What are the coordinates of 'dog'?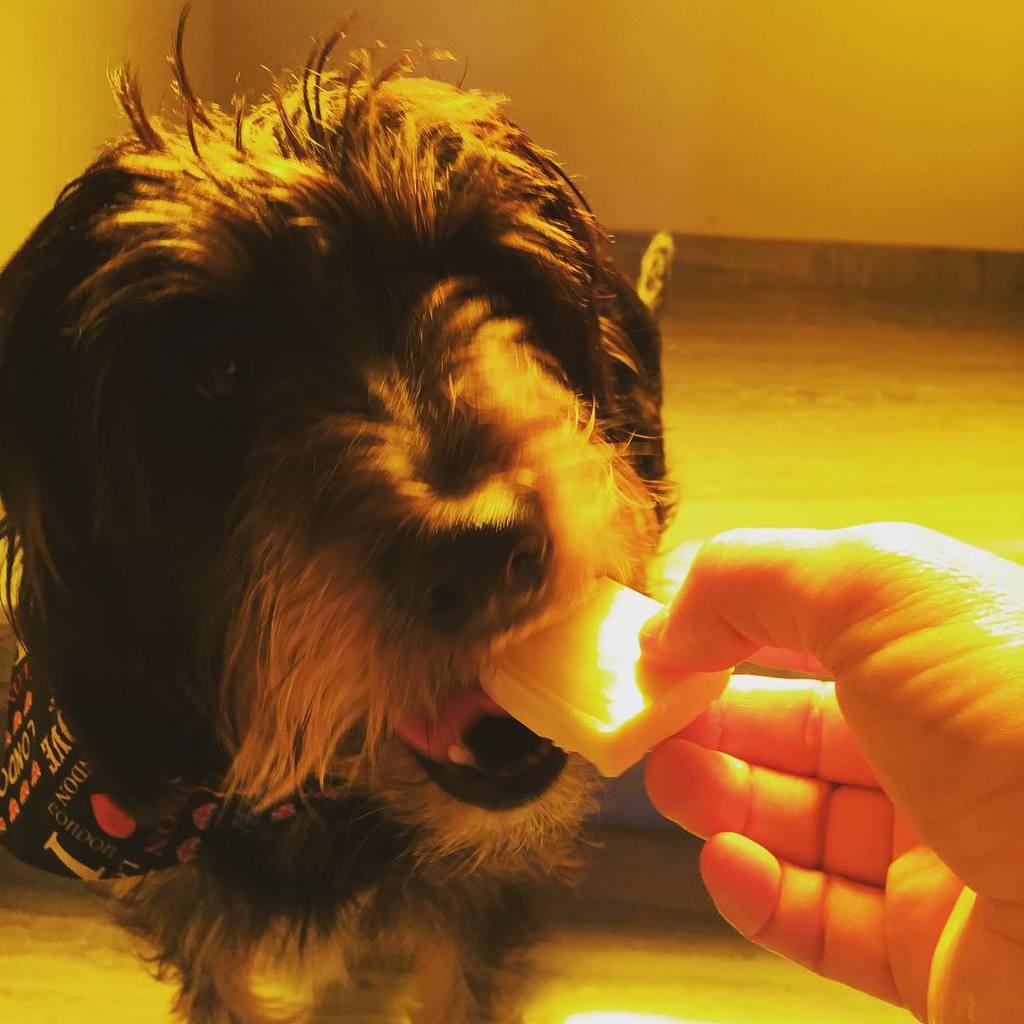
box(0, 0, 683, 1023).
